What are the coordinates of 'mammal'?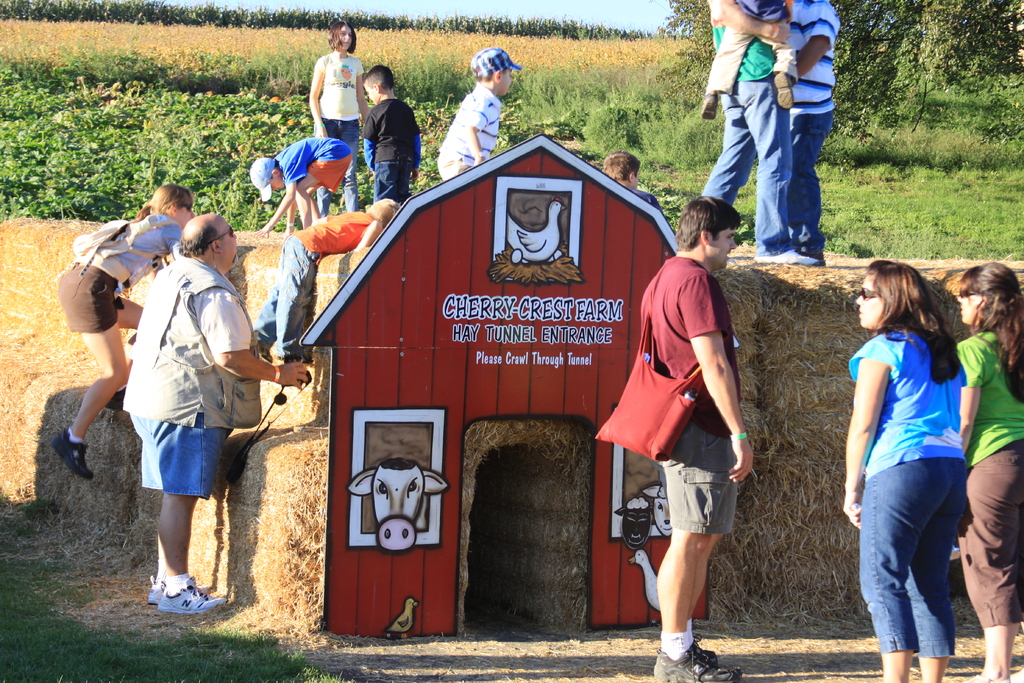
crop(597, 147, 667, 215).
